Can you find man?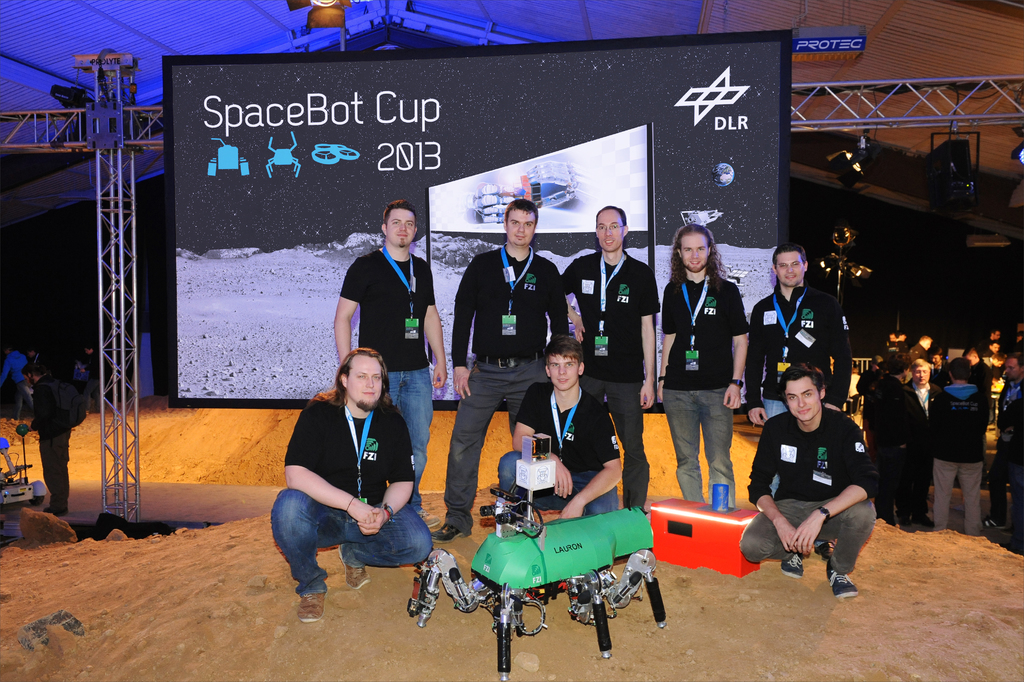
Yes, bounding box: 905:358:941:519.
